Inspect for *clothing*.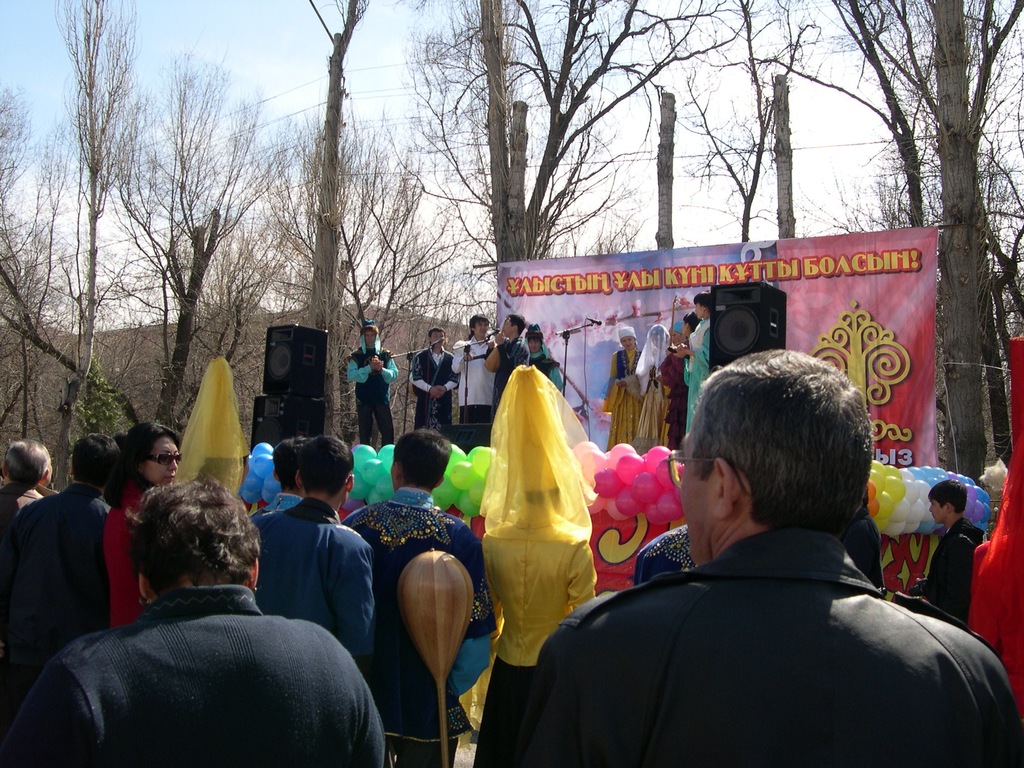
Inspection: (904, 516, 969, 634).
